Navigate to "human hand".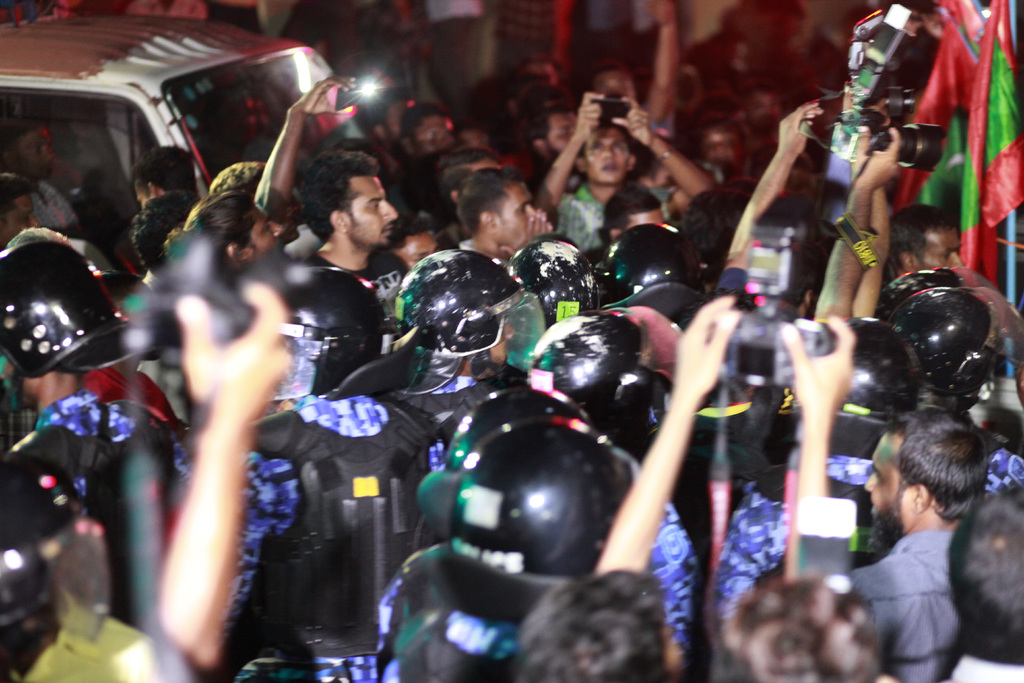
Navigation target: locate(779, 100, 828, 156).
